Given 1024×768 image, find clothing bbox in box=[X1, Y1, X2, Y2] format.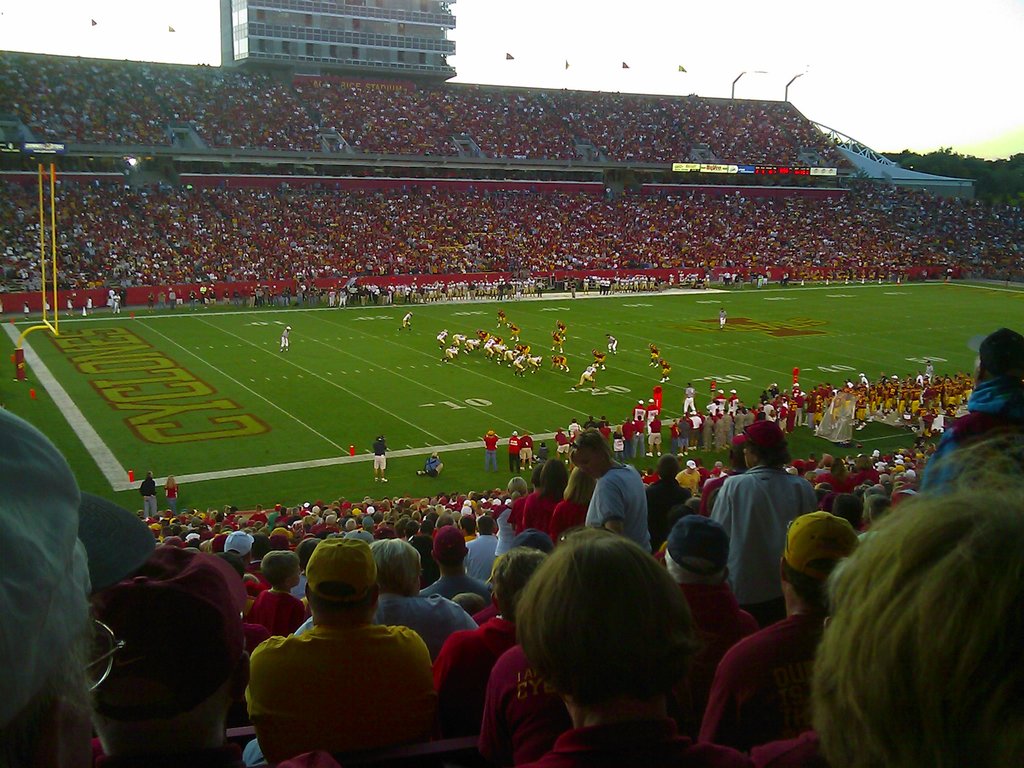
box=[624, 424, 634, 450].
